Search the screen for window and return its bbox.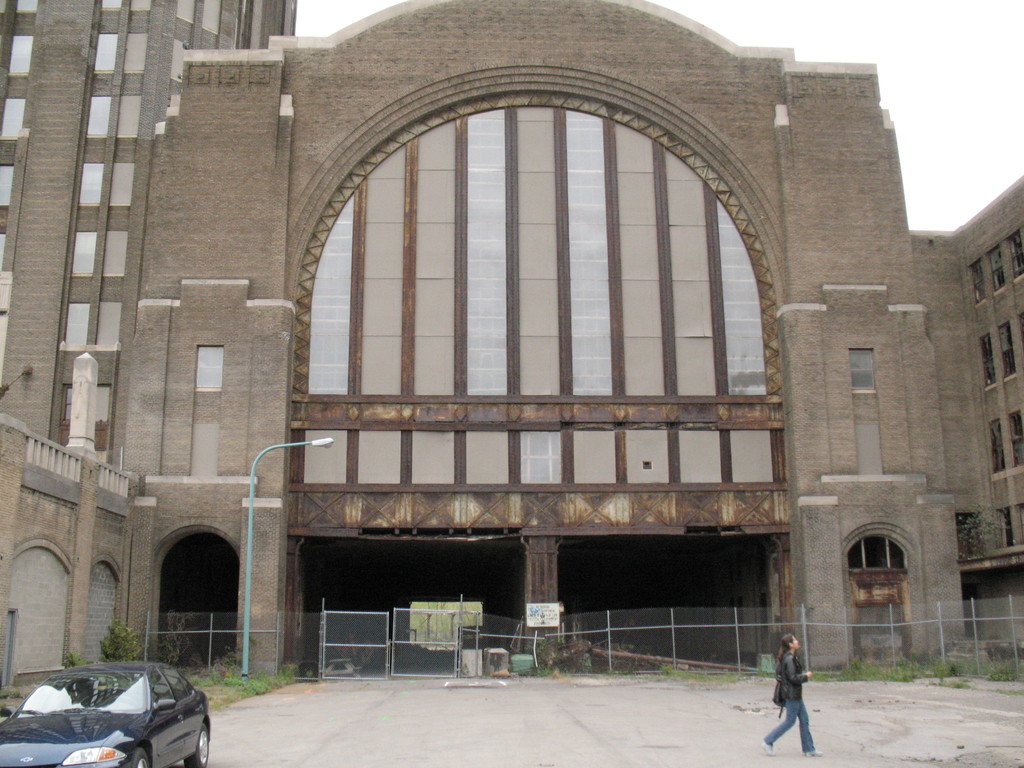
Found: 980:333:996:390.
